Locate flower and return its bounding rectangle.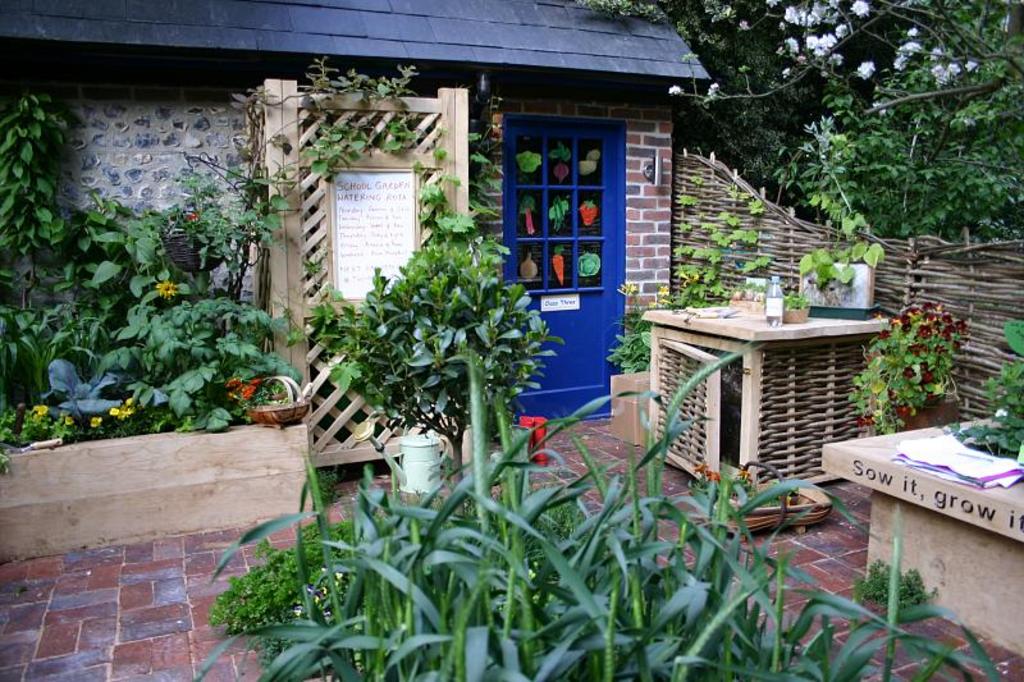
(646,299,658,308).
